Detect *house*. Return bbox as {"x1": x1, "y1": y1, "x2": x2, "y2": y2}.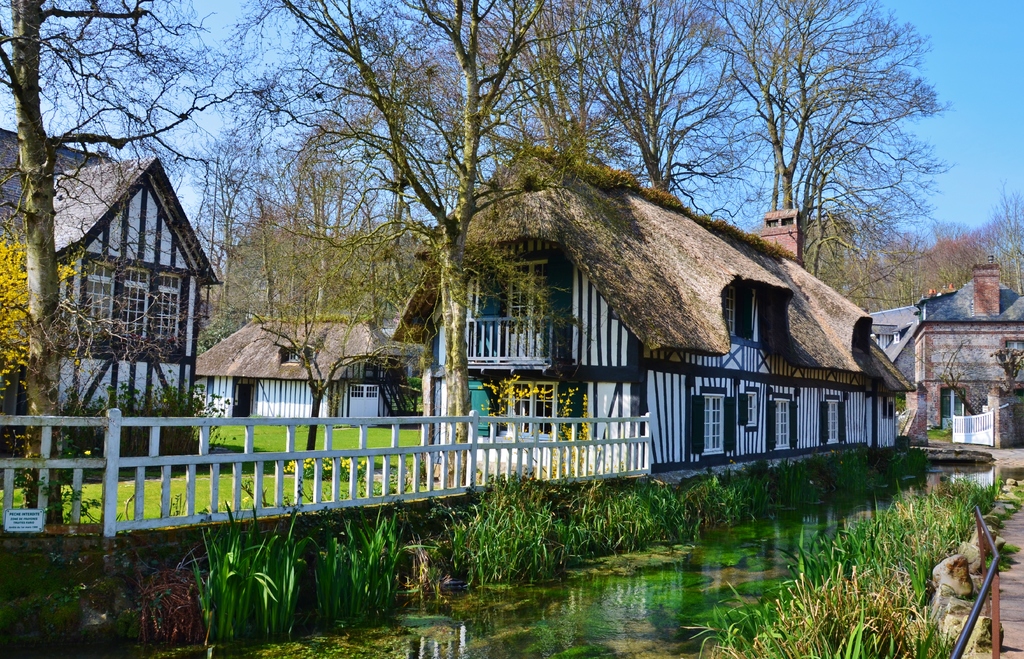
{"x1": 384, "y1": 143, "x2": 924, "y2": 489}.
